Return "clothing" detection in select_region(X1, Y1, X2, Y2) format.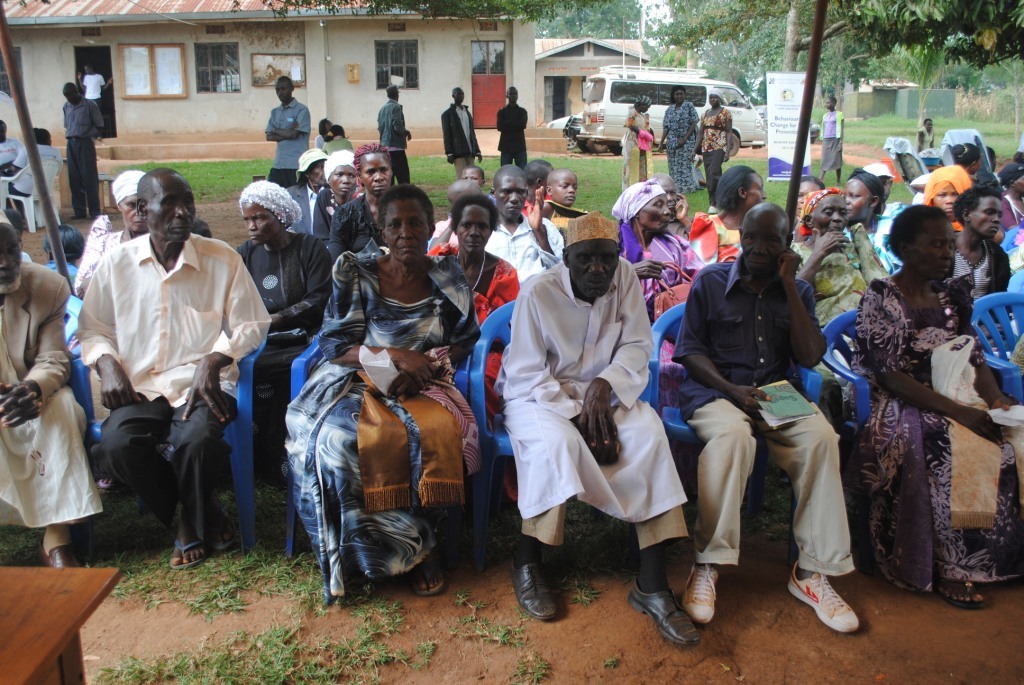
select_region(516, 507, 692, 549).
